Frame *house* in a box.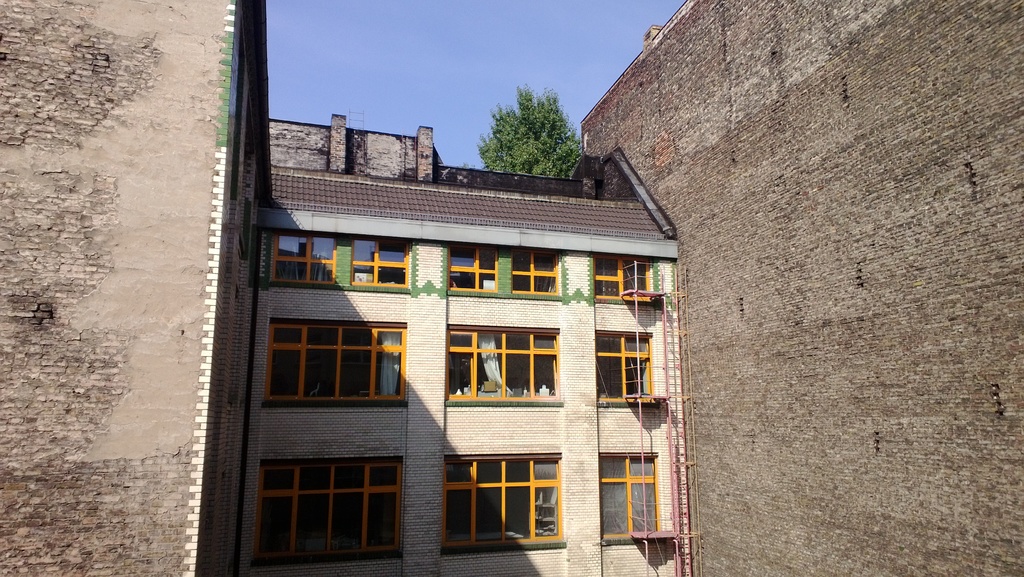
{"x1": 578, "y1": 0, "x2": 1023, "y2": 576}.
